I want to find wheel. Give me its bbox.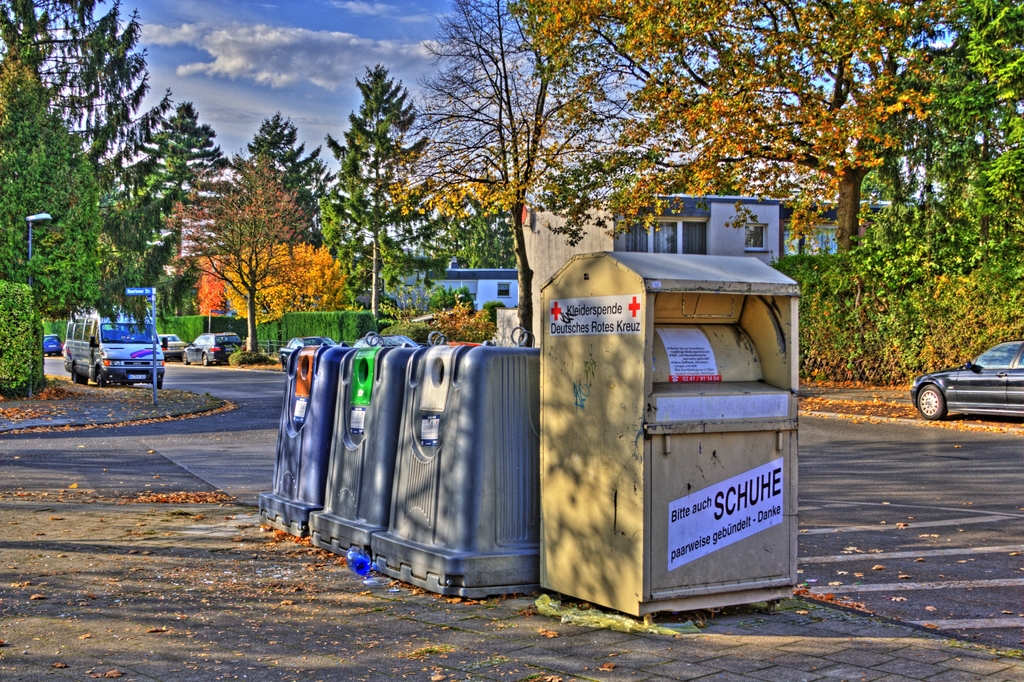
BBox(156, 371, 164, 389).
